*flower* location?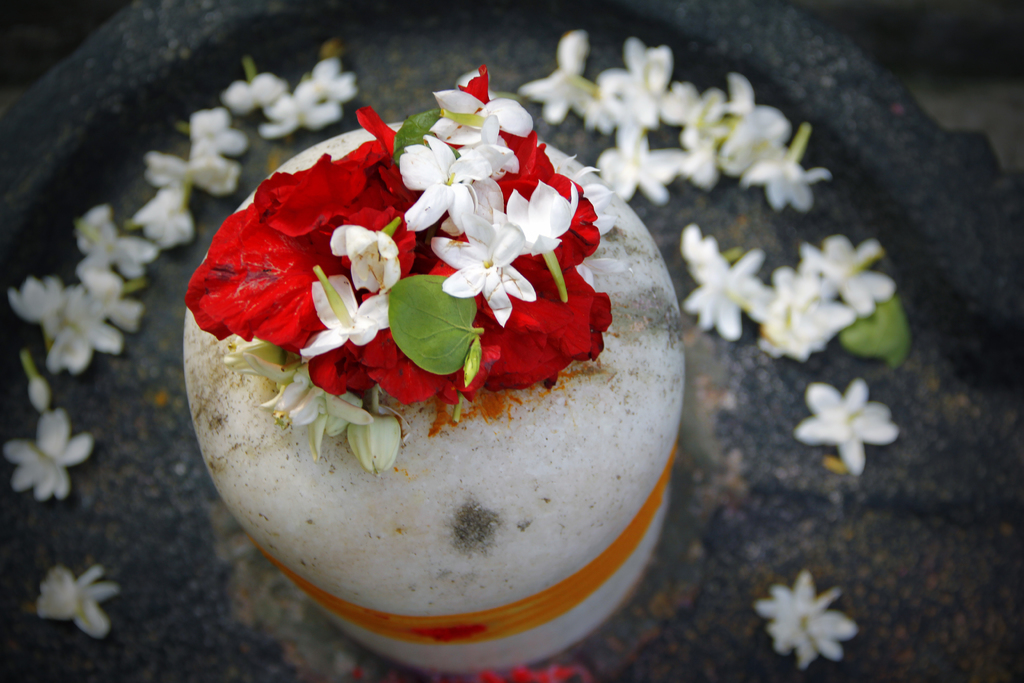
region(295, 60, 356, 137)
